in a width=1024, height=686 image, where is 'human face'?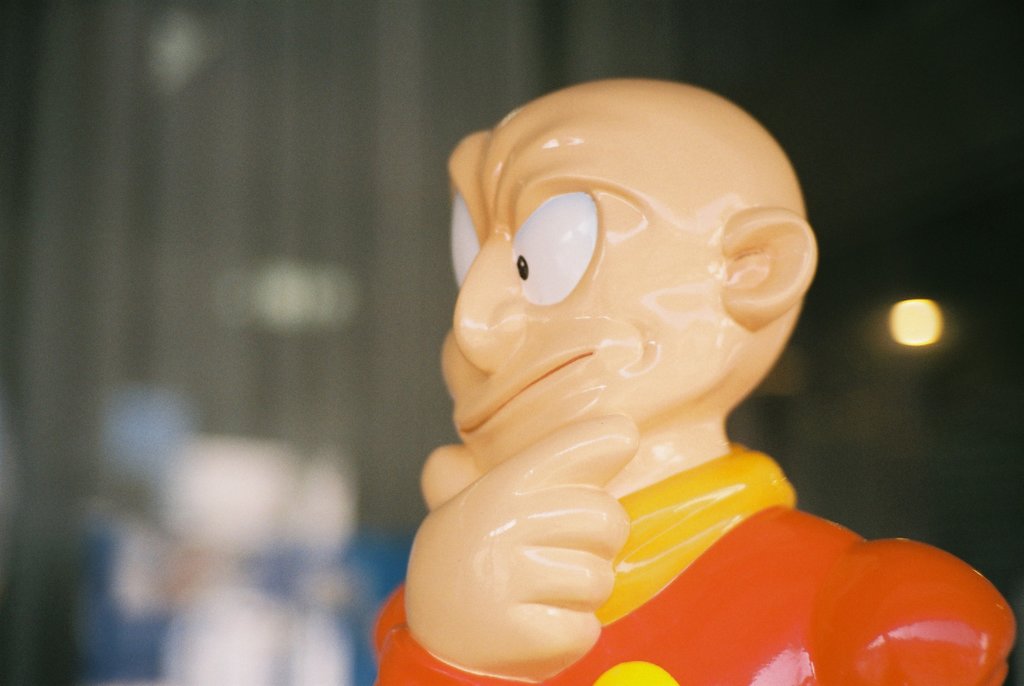
{"x1": 439, "y1": 113, "x2": 724, "y2": 473}.
